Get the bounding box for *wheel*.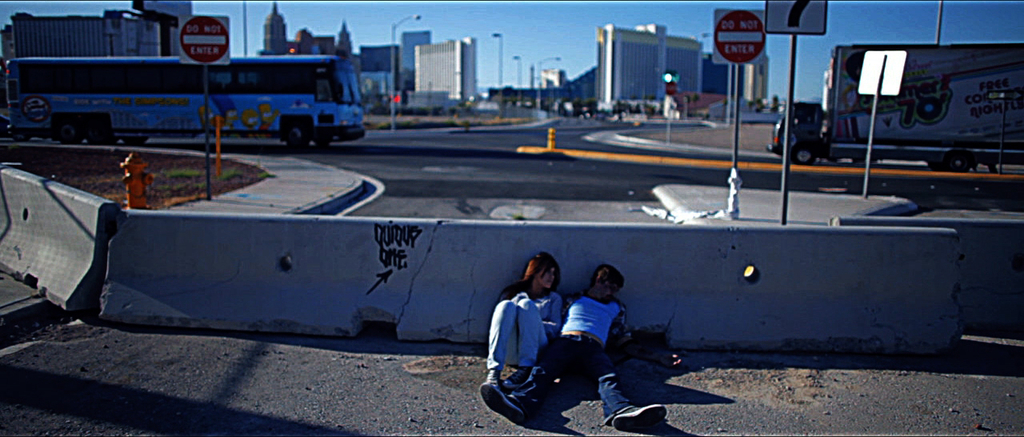
bbox(794, 148, 815, 166).
